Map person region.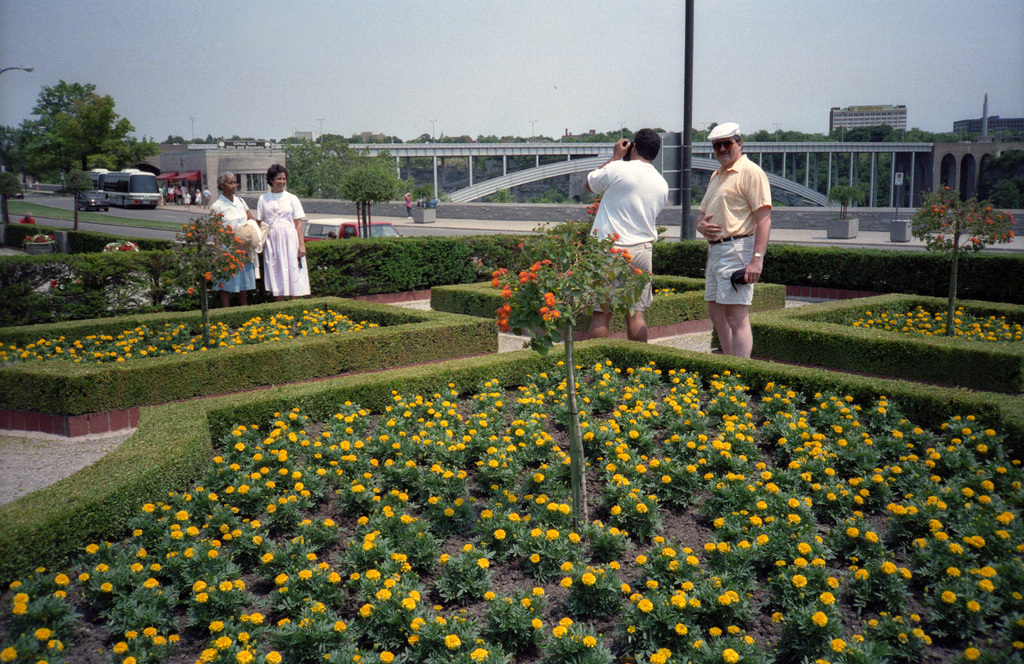
Mapped to <bbox>689, 129, 771, 363</bbox>.
